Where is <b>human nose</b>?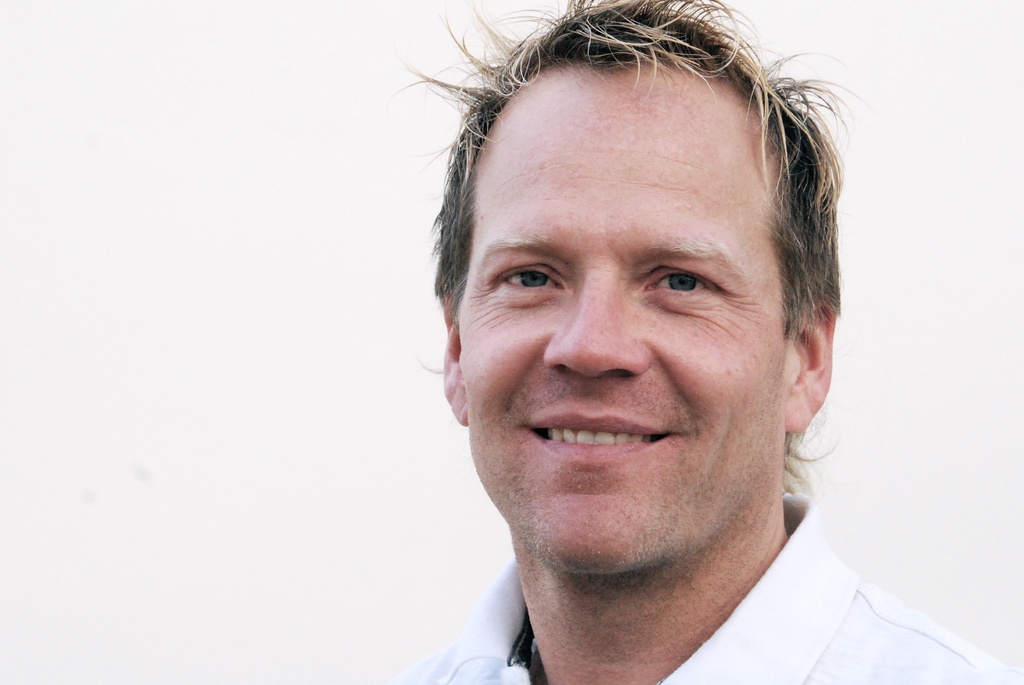
crop(541, 263, 652, 379).
